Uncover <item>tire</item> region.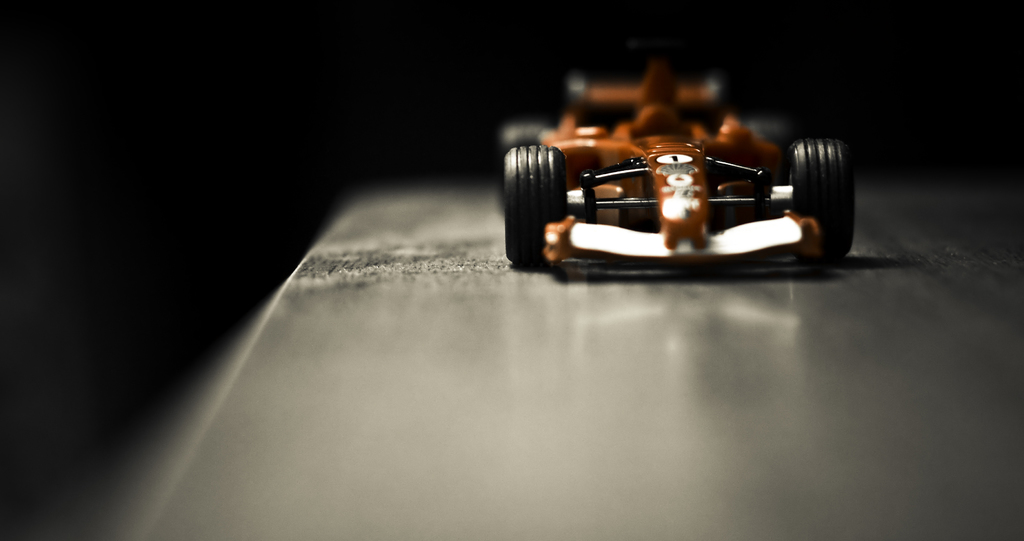
Uncovered: bbox=(507, 142, 558, 269).
